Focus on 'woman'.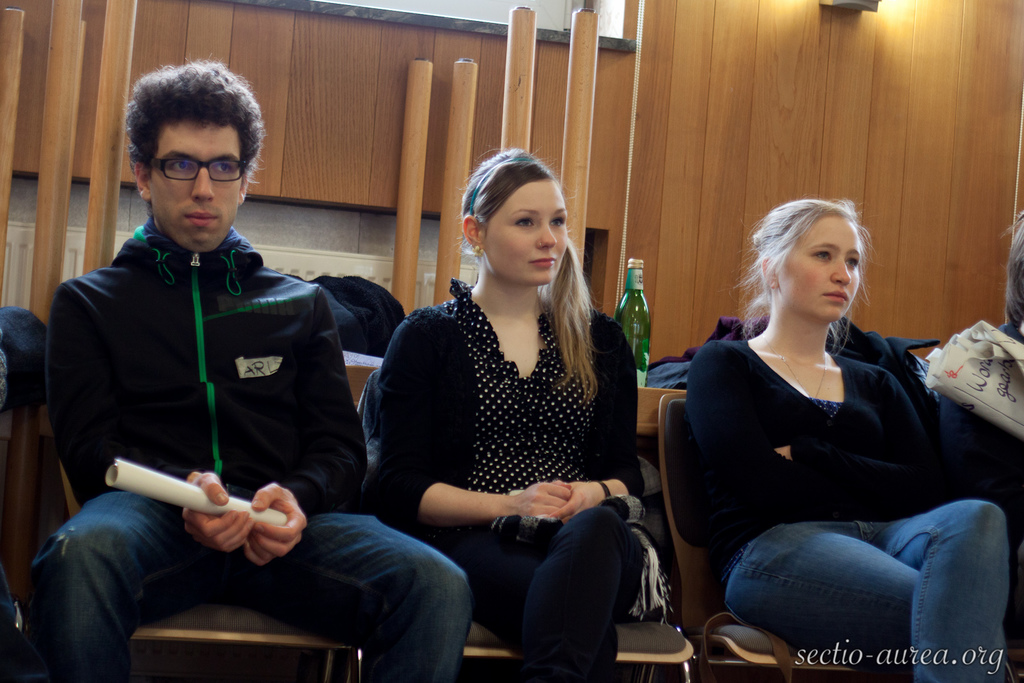
Focused at {"left": 366, "top": 141, "right": 650, "bottom": 682}.
